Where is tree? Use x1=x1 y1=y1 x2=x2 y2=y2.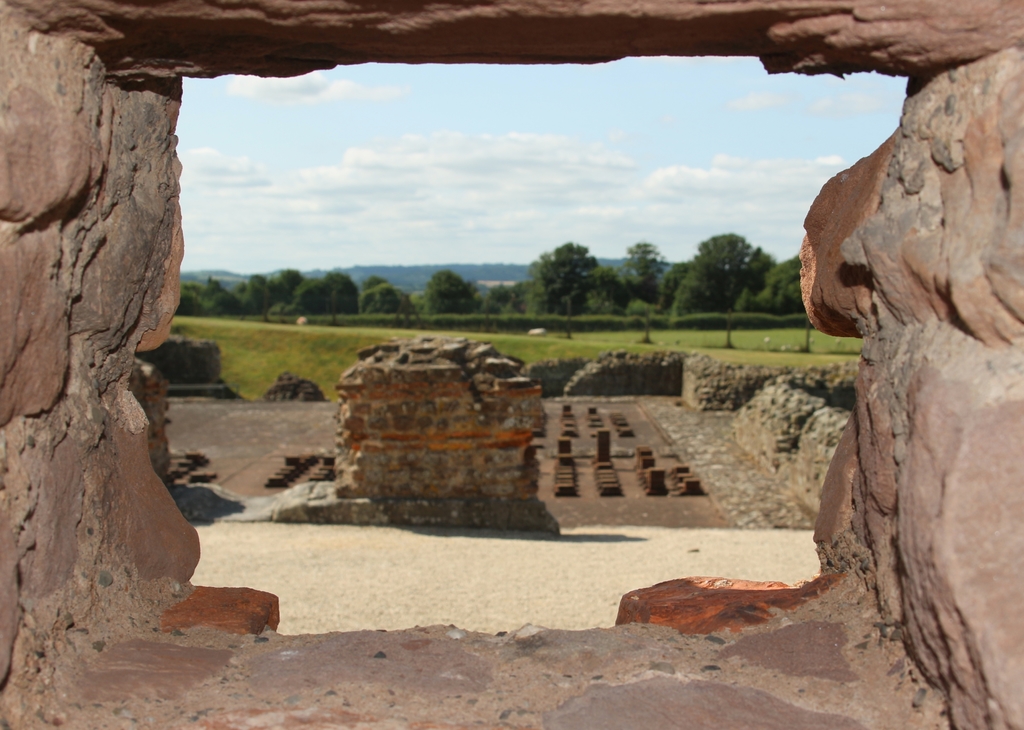
x1=517 y1=278 x2=534 y2=315.
